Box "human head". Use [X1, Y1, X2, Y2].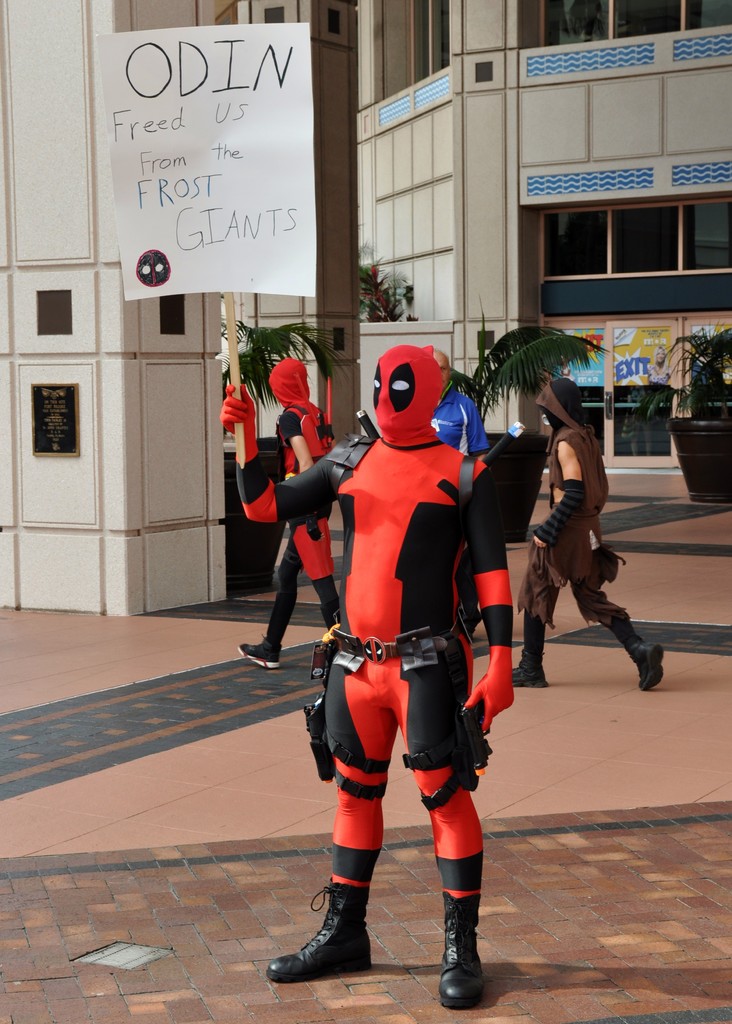
[427, 352, 450, 392].
